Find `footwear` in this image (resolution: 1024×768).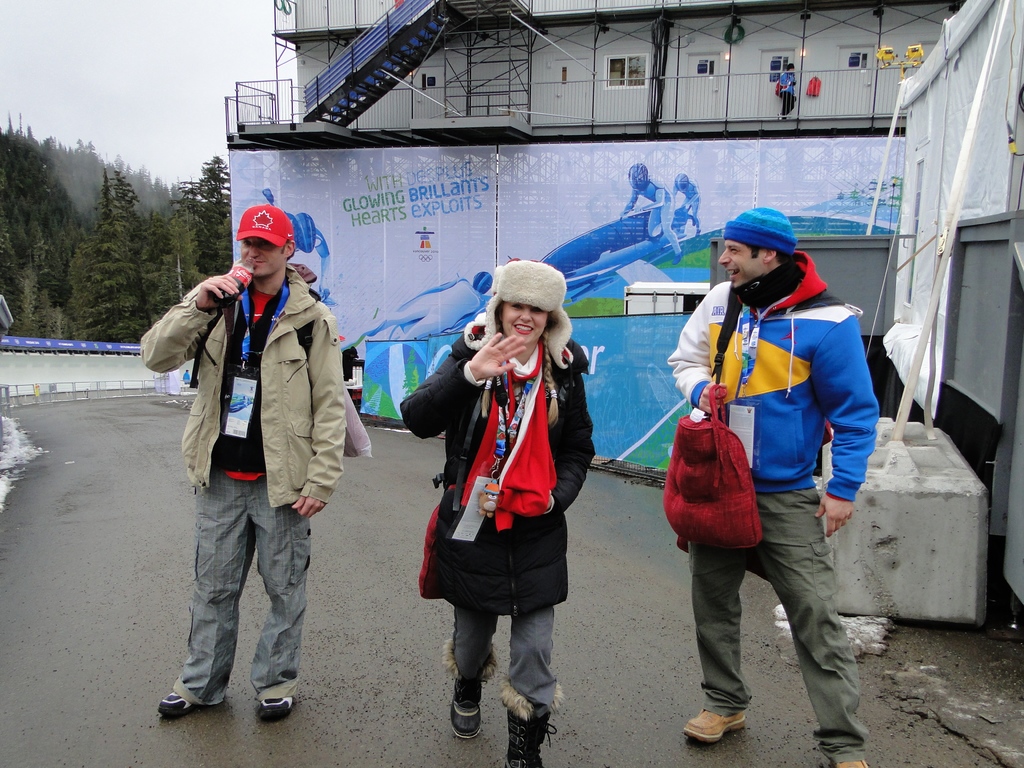
499:675:568:767.
